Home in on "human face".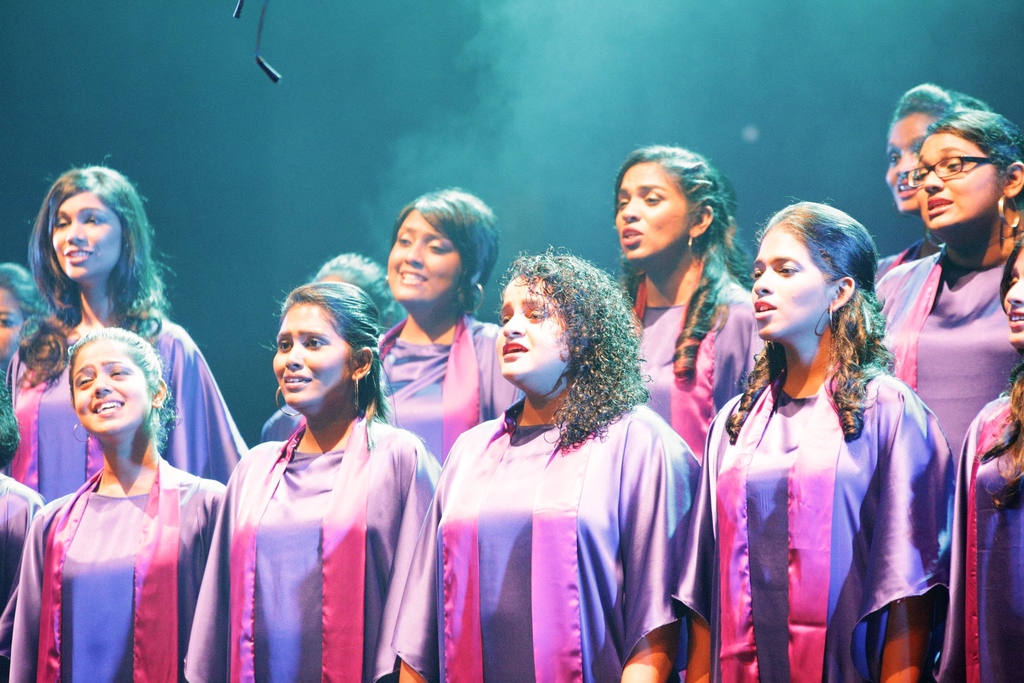
Homed in at box=[915, 133, 1007, 227].
